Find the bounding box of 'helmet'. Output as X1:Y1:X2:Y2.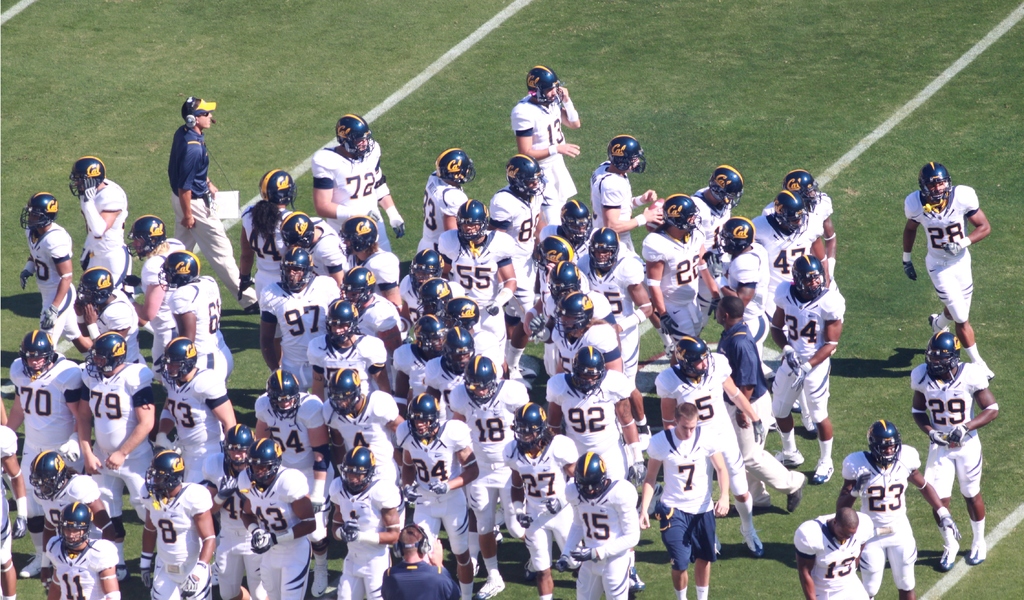
657:189:702:233.
